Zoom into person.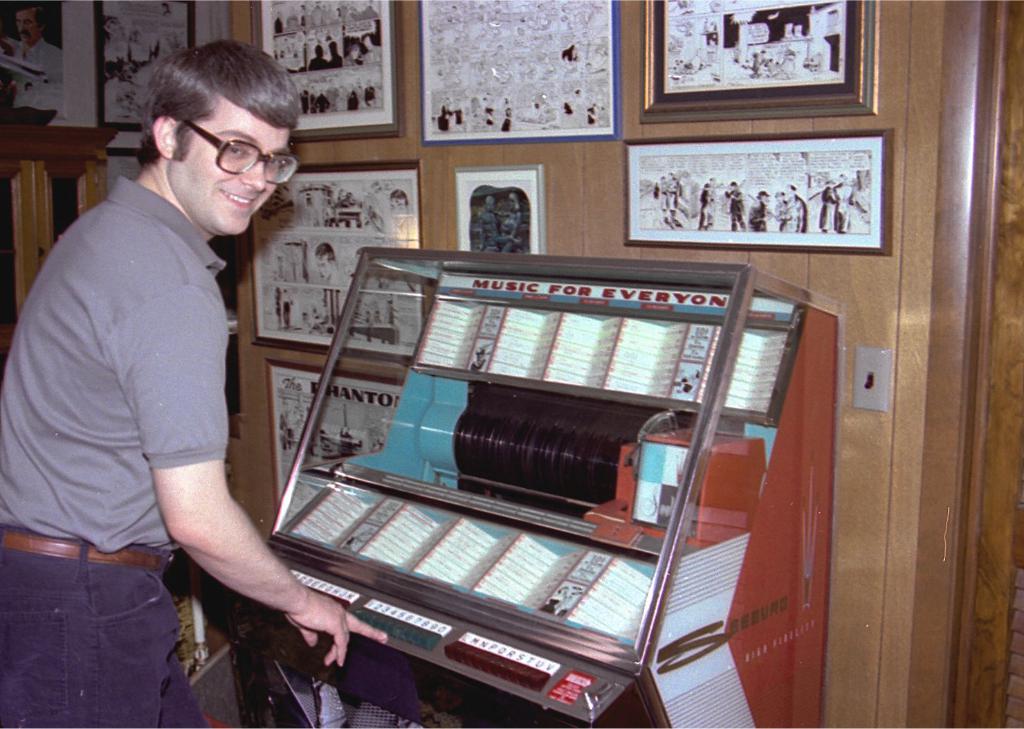
Zoom target: <bbox>774, 184, 783, 225</bbox>.
